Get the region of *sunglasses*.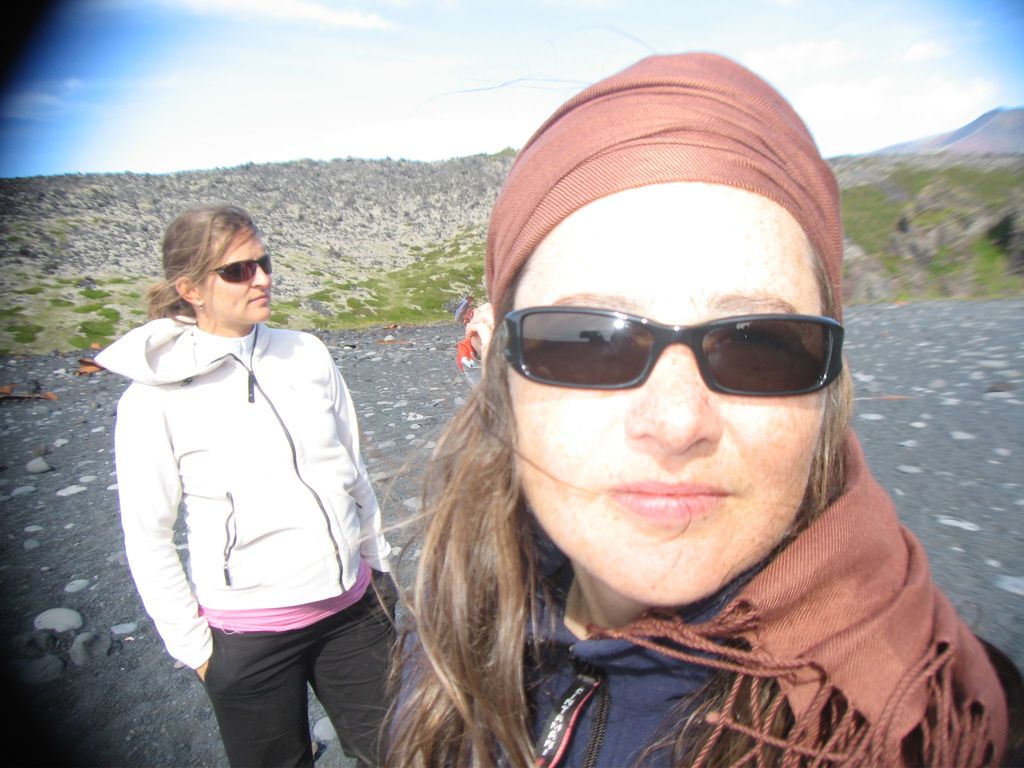
box(202, 248, 275, 292).
